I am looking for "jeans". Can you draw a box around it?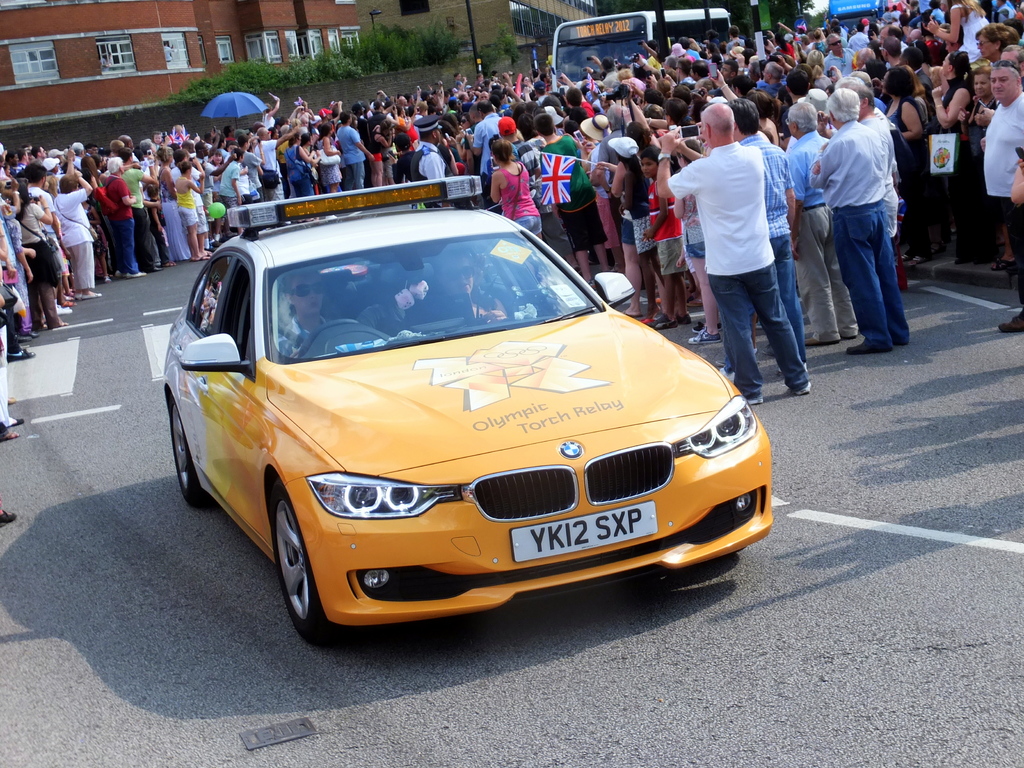
Sure, the bounding box is box(265, 182, 286, 202).
